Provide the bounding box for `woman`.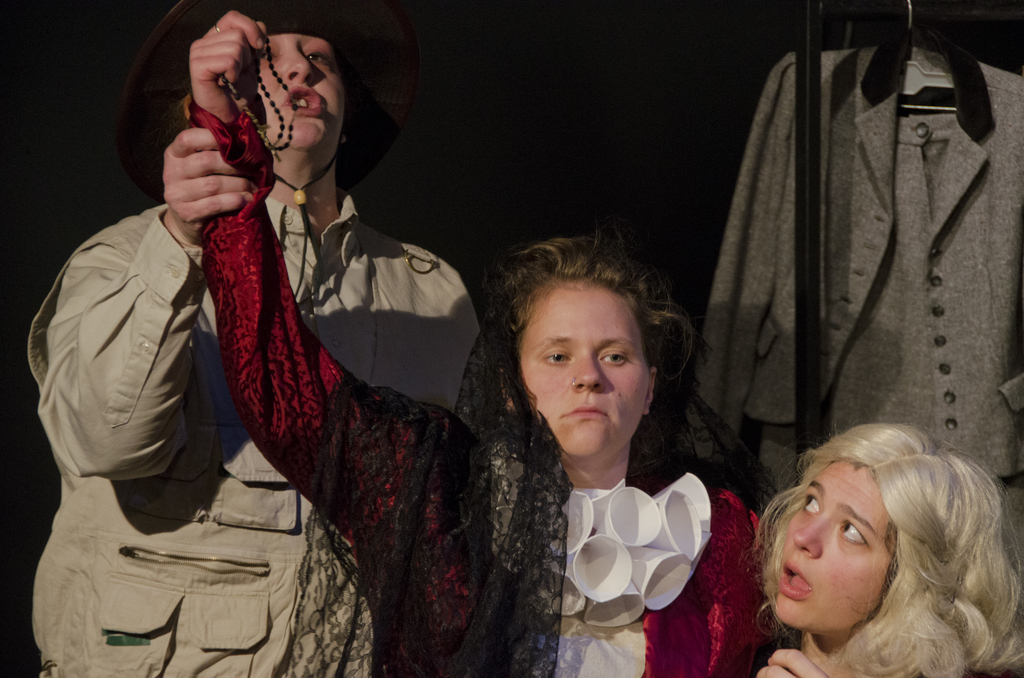
723,412,1001,677.
